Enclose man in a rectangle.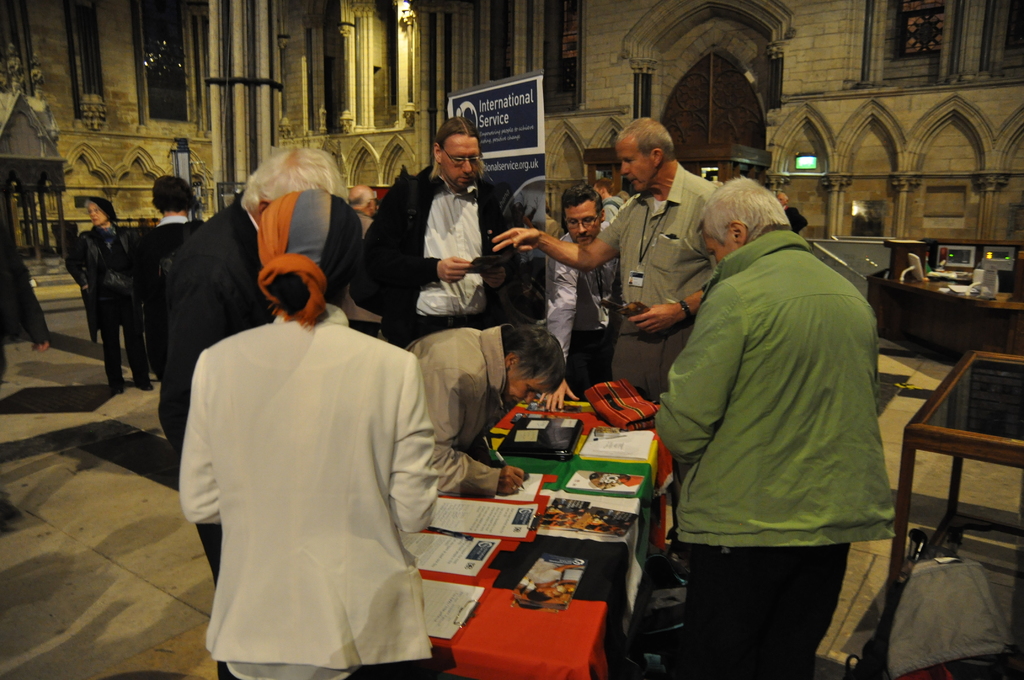
left=349, top=185, right=379, bottom=337.
